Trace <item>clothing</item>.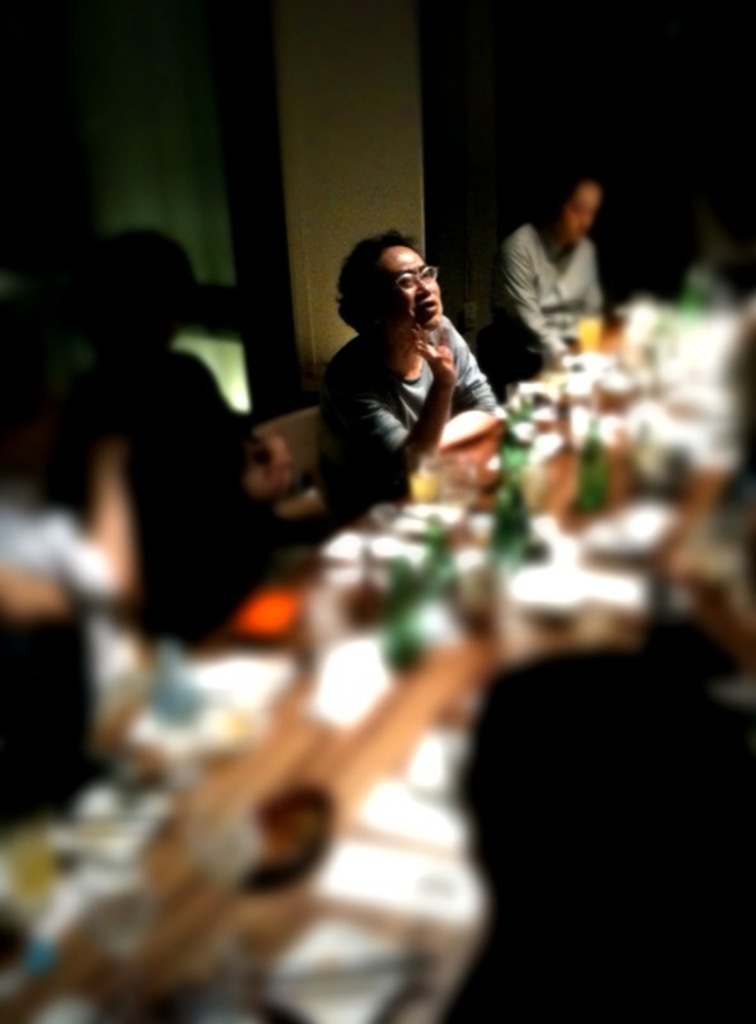
Traced to (46,347,274,655).
